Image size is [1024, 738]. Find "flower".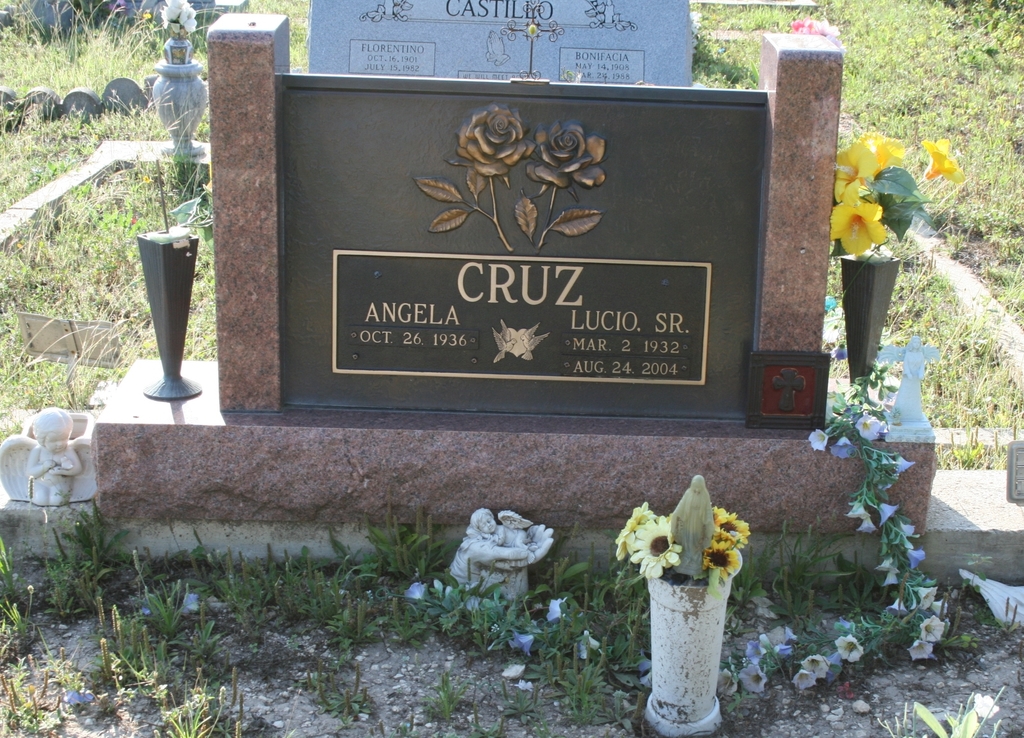
region(794, 669, 816, 693).
